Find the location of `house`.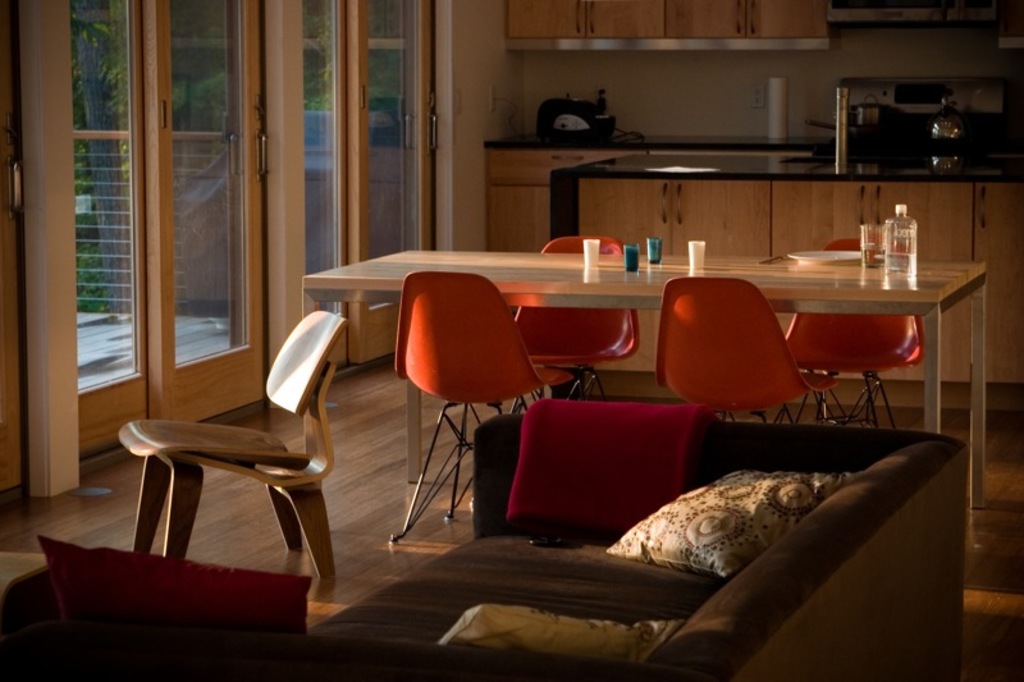
Location: BBox(0, 0, 1023, 681).
